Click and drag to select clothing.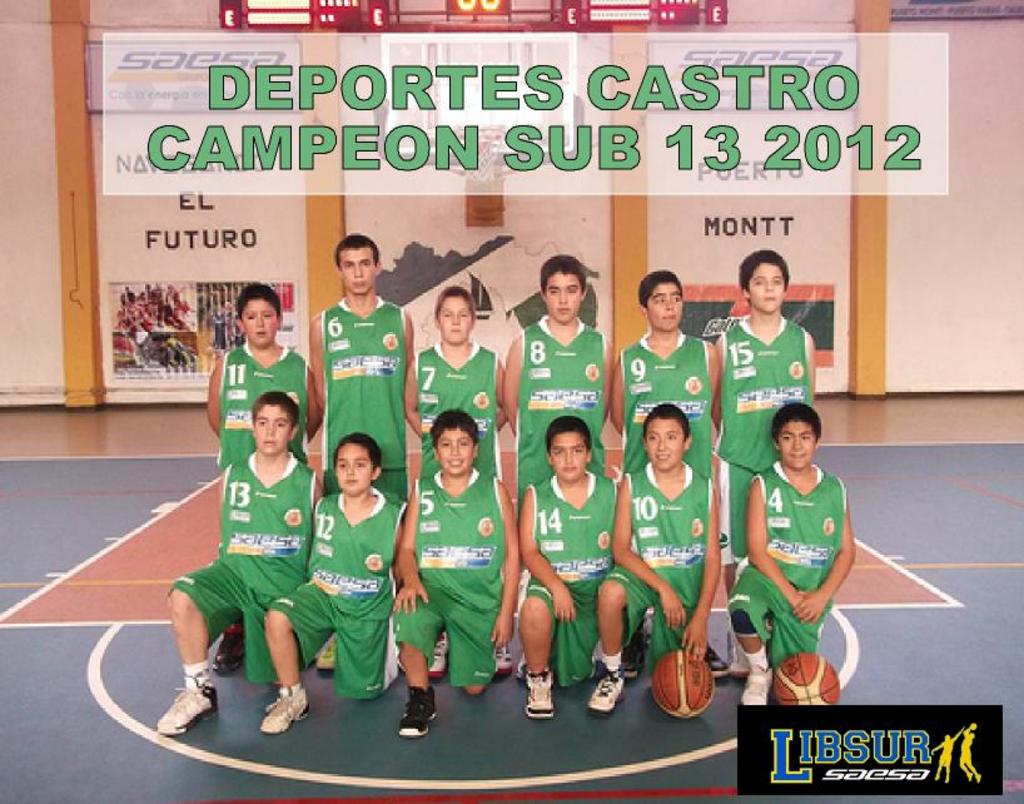
Selection: (x1=518, y1=465, x2=626, y2=685).
